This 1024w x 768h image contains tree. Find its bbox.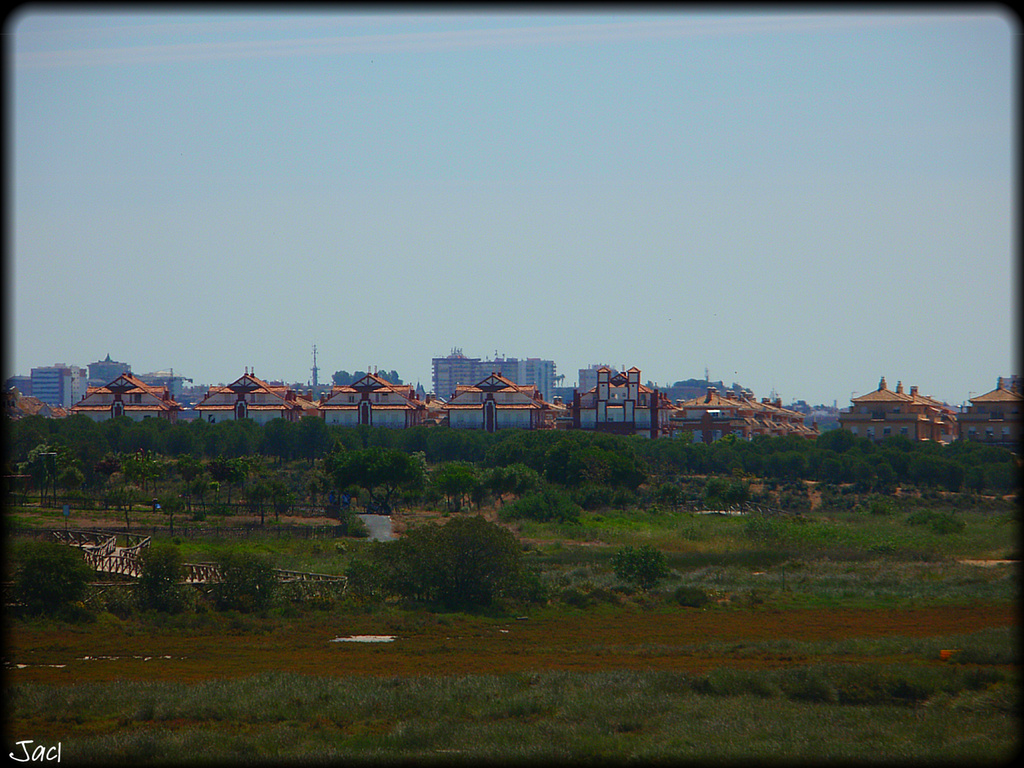
(x1=98, y1=452, x2=124, y2=502).
